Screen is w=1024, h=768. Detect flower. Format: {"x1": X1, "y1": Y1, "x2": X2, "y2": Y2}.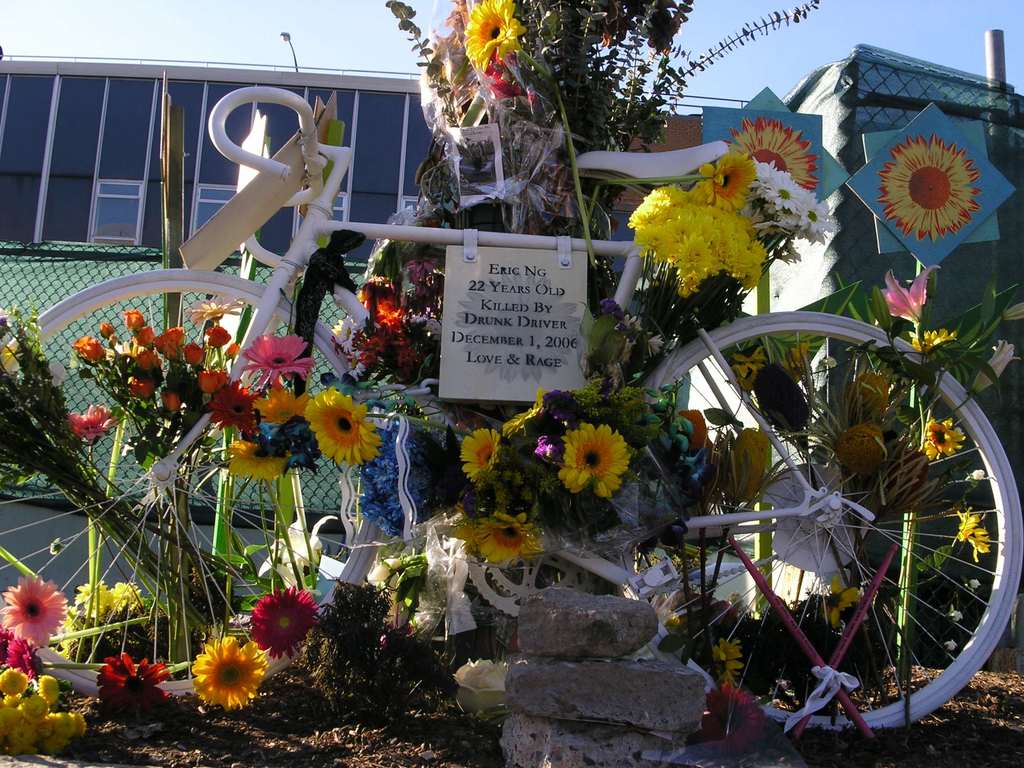
{"x1": 463, "y1": 0, "x2": 527, "y2": 67}.
